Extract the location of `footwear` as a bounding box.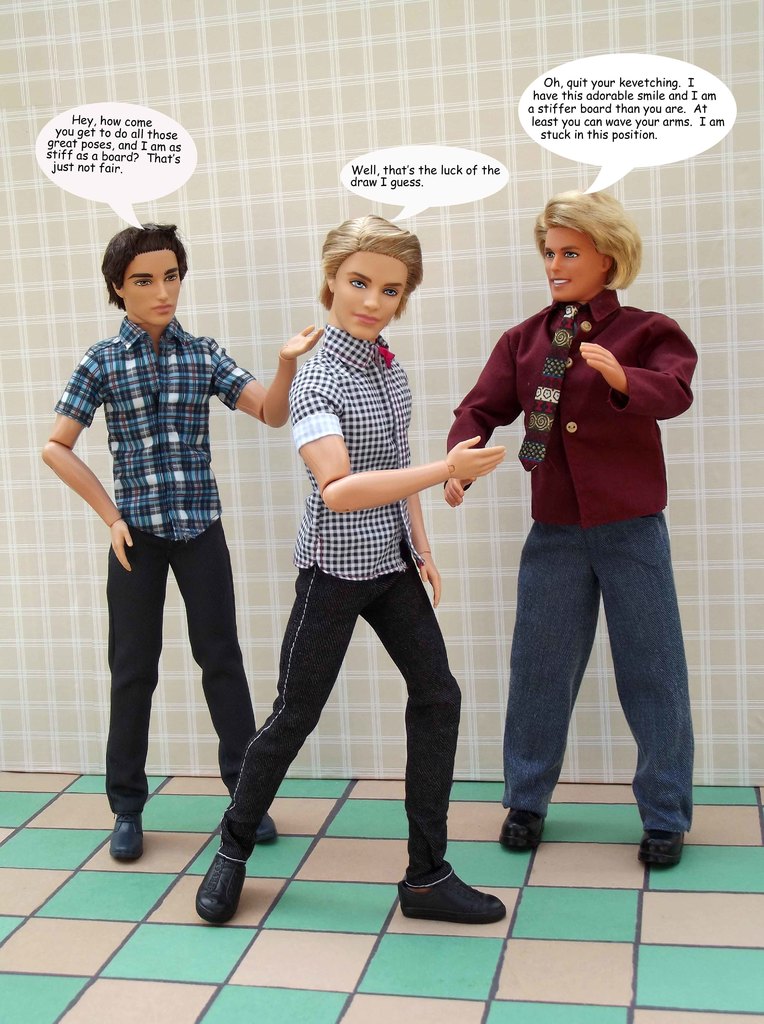
rect(498, 806, 551, 851).
